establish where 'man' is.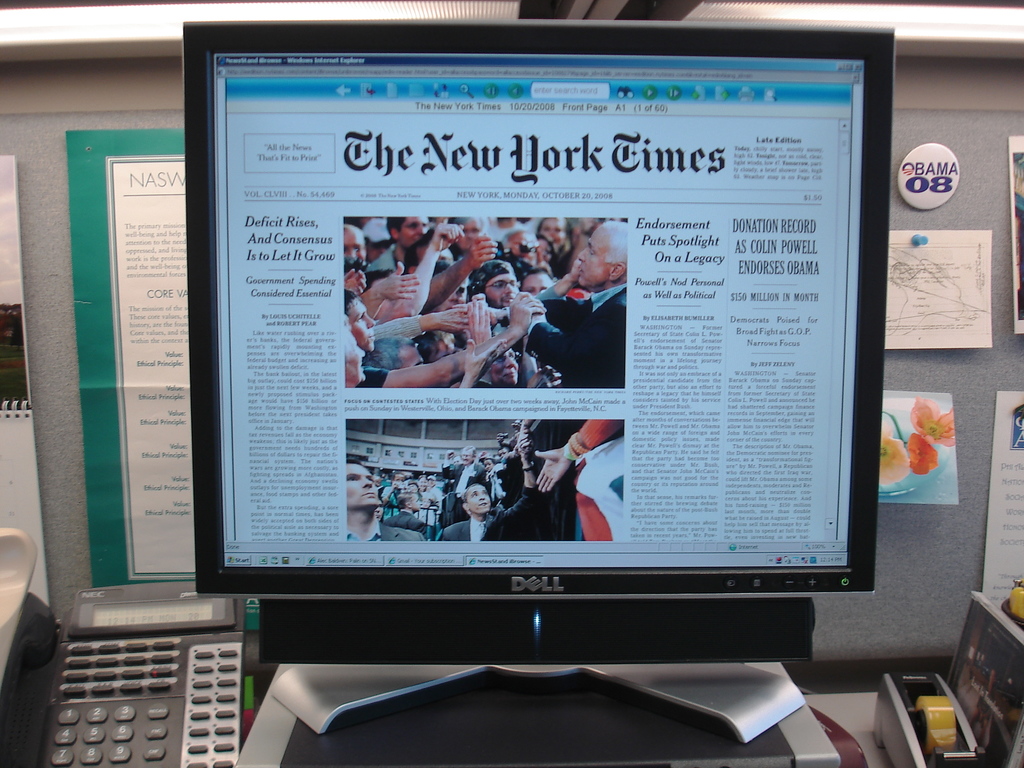
Established at x1=344, y1=294, x2=381, y2=351.
